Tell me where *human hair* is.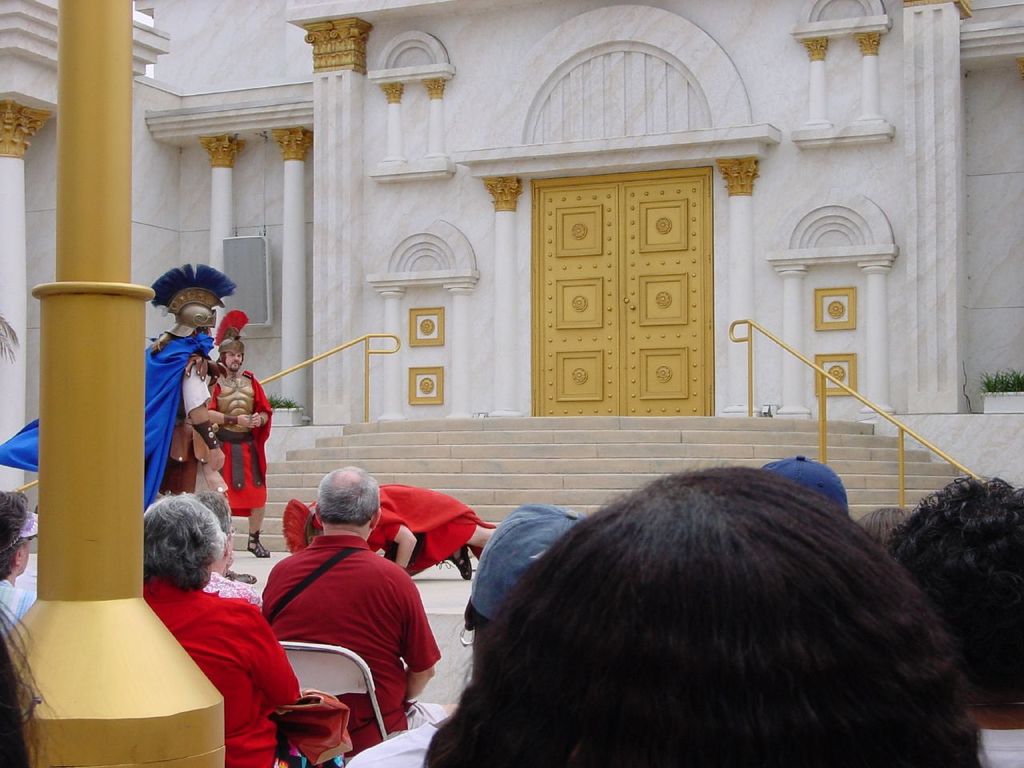
*human hair* is at bbox=(0, 602, 67, 767).
